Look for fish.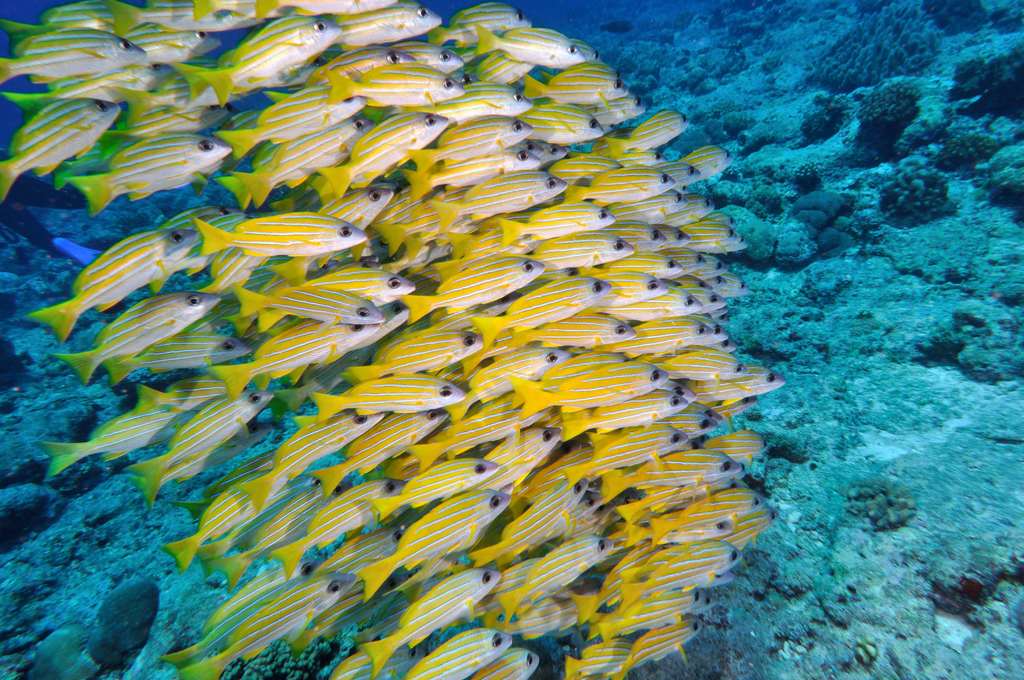
Found: x1=198 y1=242 x2=269 y2=296.
